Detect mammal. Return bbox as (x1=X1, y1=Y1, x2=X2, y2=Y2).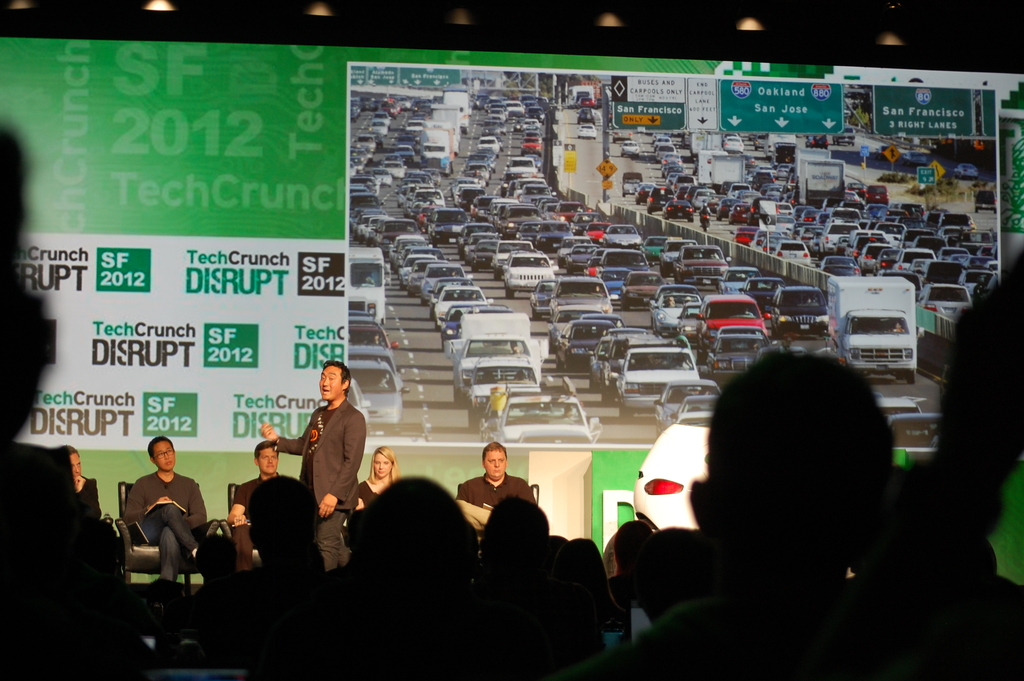
(x1=243, y1=473, x2=323, y2=574).
